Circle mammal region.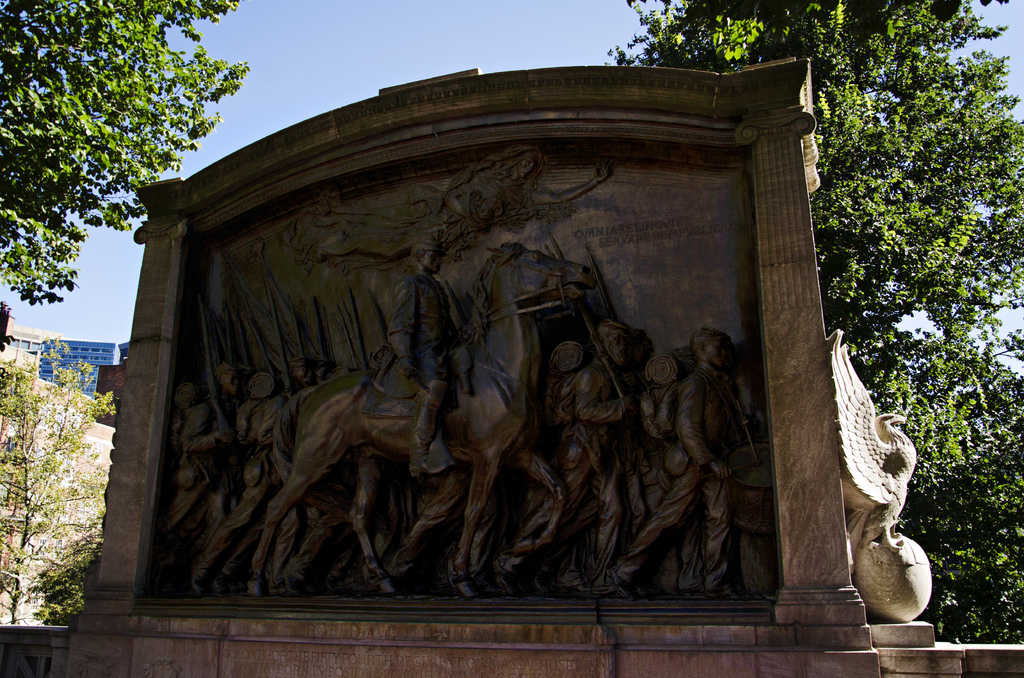
Region: 390/244/460/475.
